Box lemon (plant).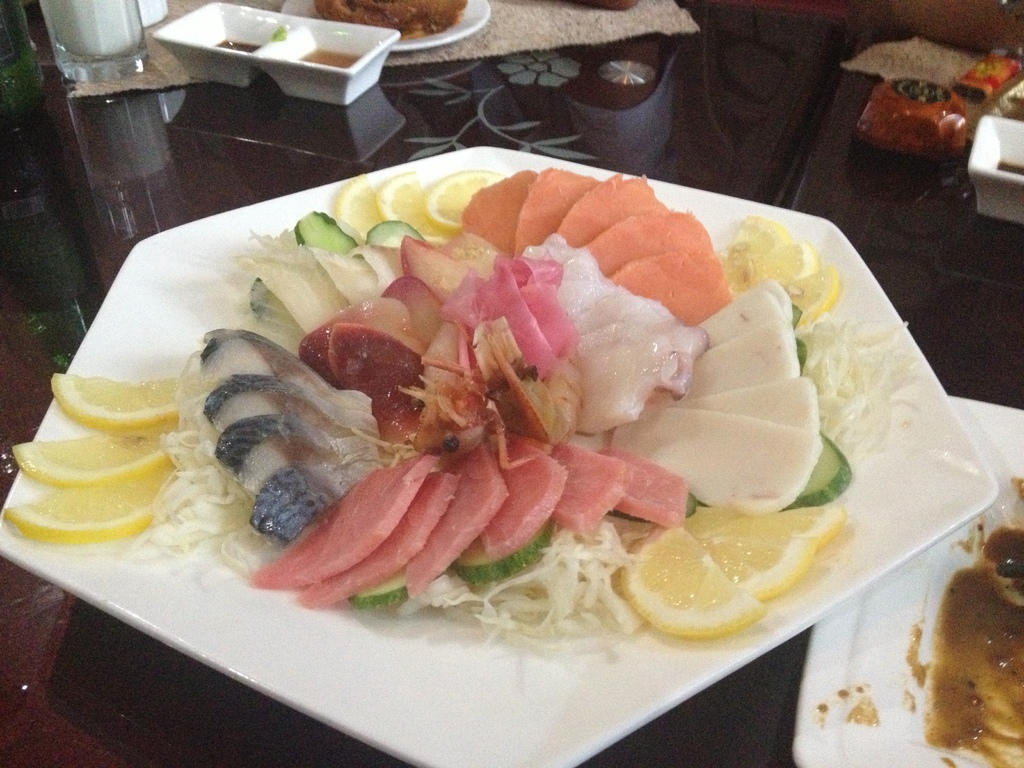
52,378,214,437.
